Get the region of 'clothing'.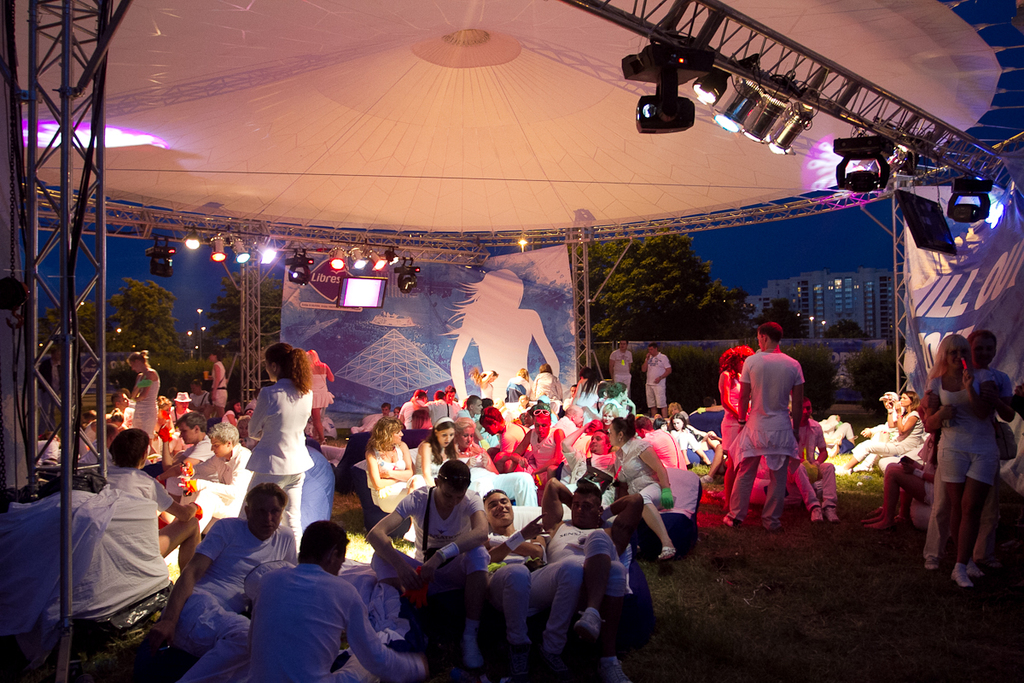
detection(789, 419, 833, 506).
